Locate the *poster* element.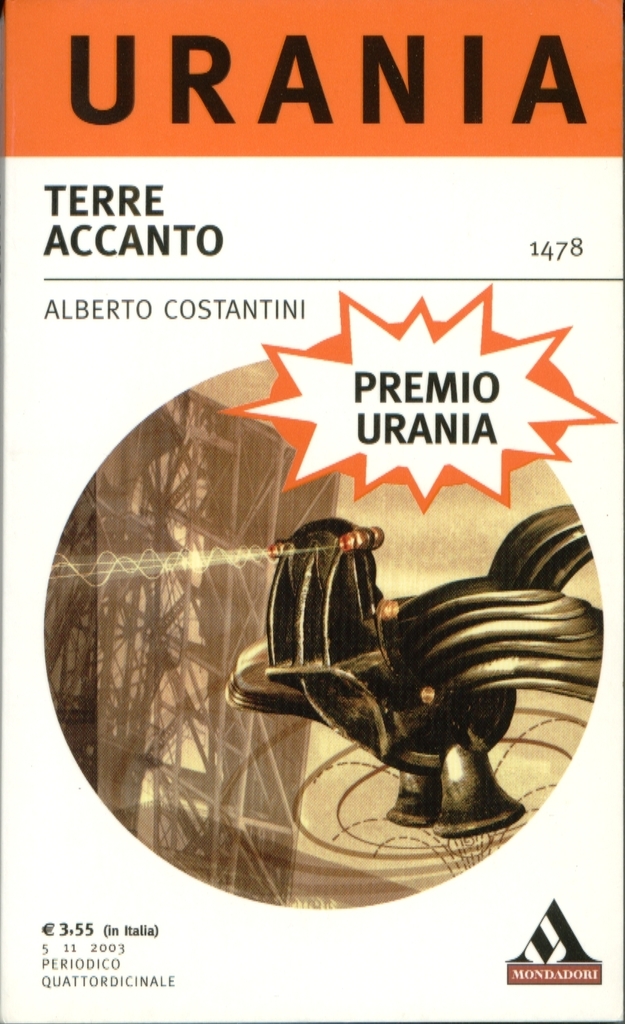
Element bbox: box(0, 0, 624, 1023).
